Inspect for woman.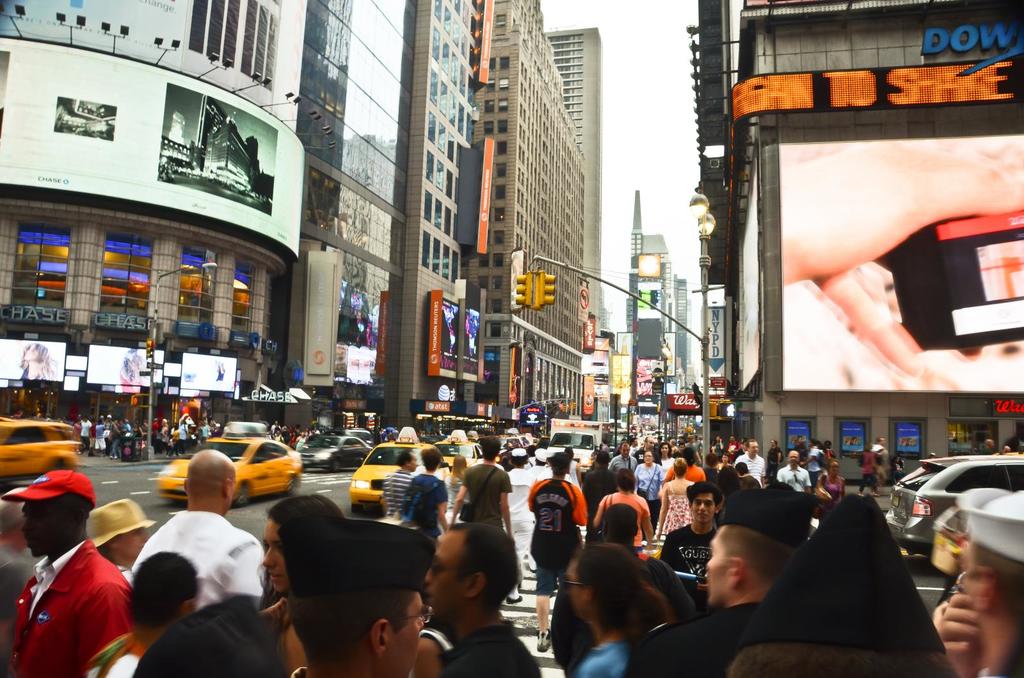
Inspection: [634, 446, 664, 505].
